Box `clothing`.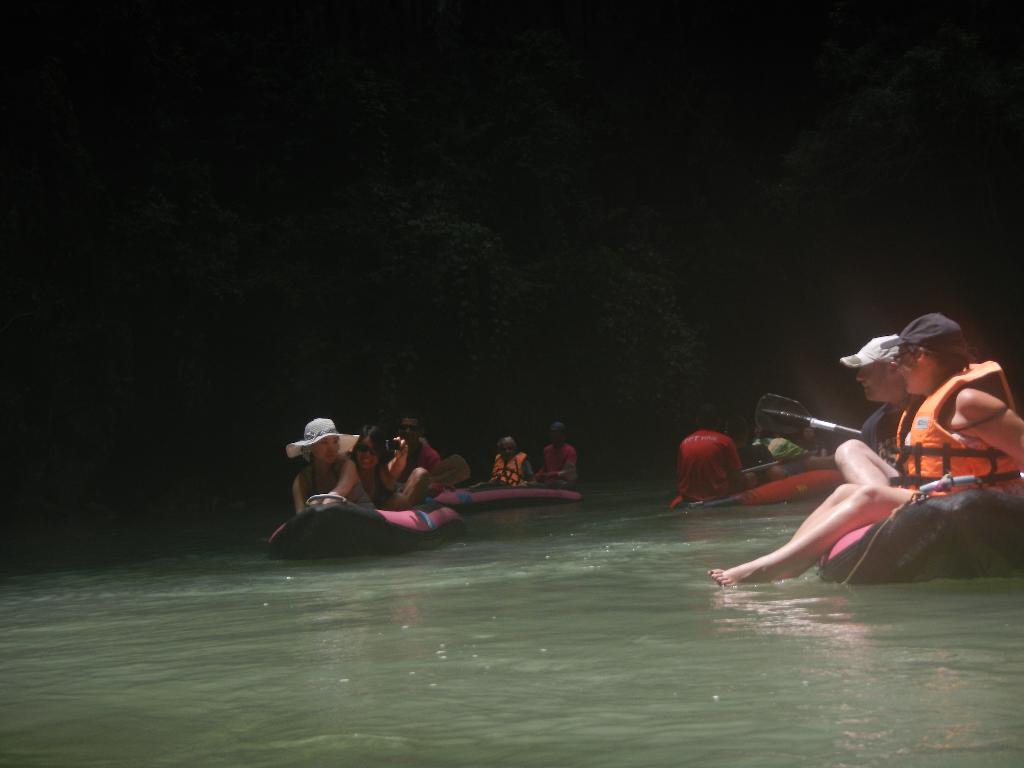
rect(858, 399, 905, 470).
